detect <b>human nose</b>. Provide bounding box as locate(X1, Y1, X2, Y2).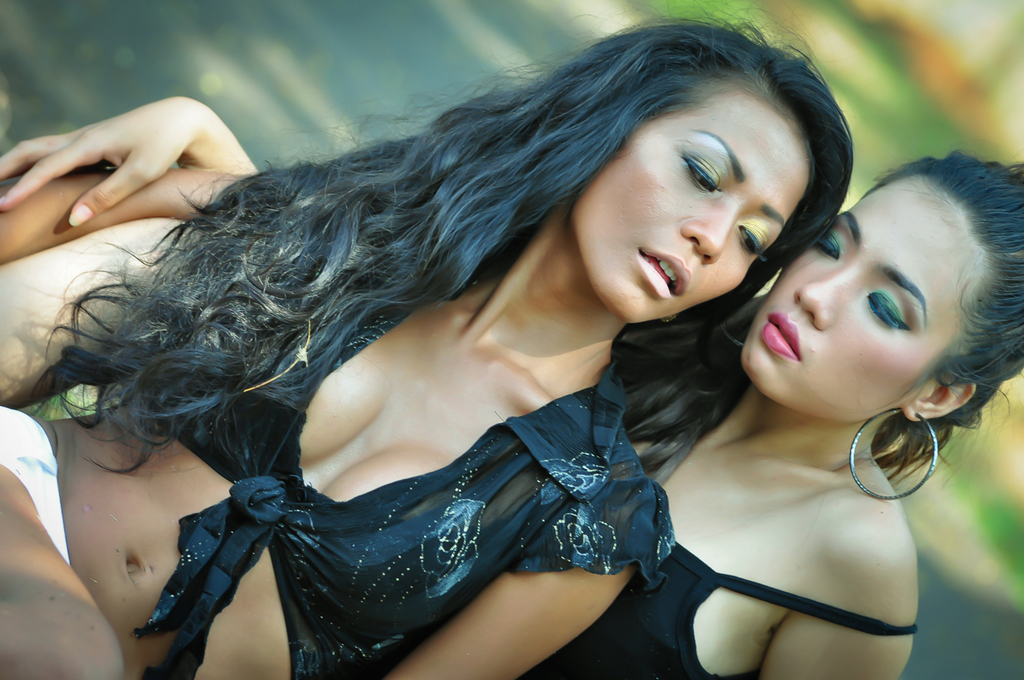
locate(682, 197, 743, 264).
